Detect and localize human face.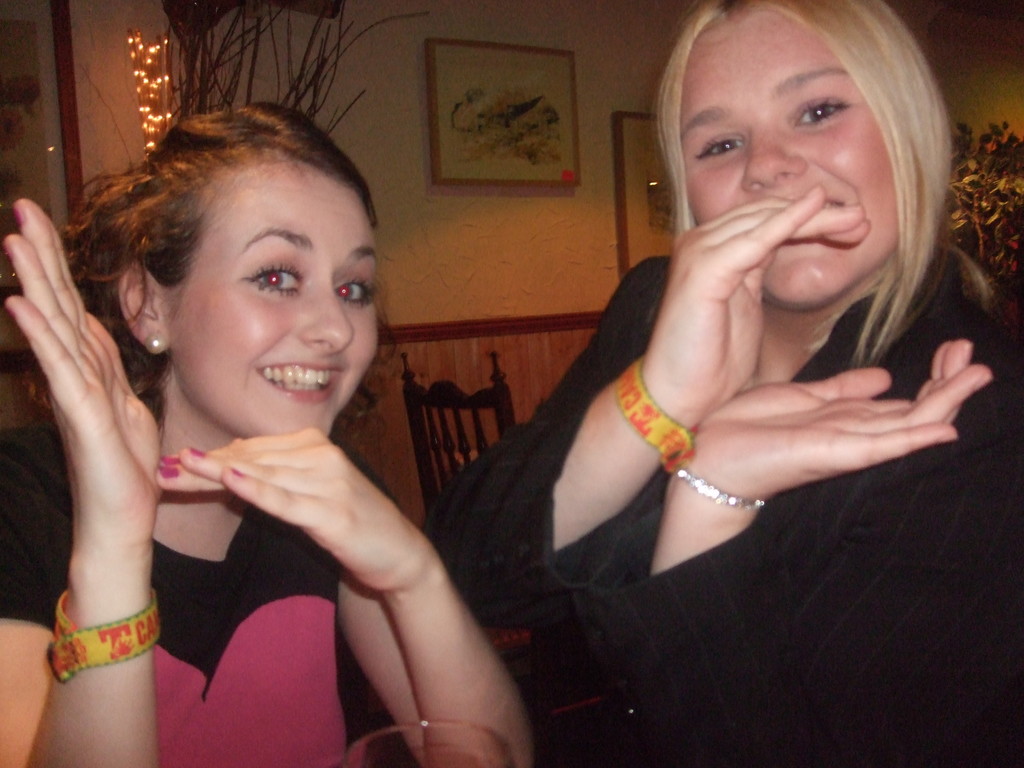
Localized at locate(686, 9, 899, 312).
